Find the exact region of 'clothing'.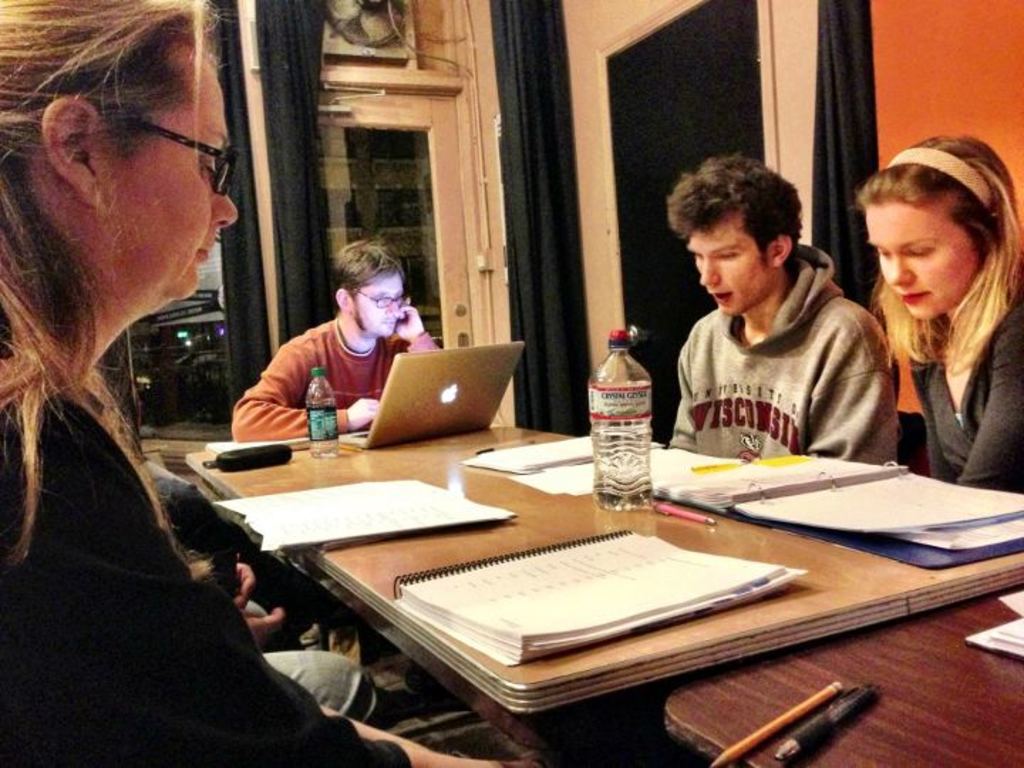
Exact region: BBox(145, 472, 385, 721).
